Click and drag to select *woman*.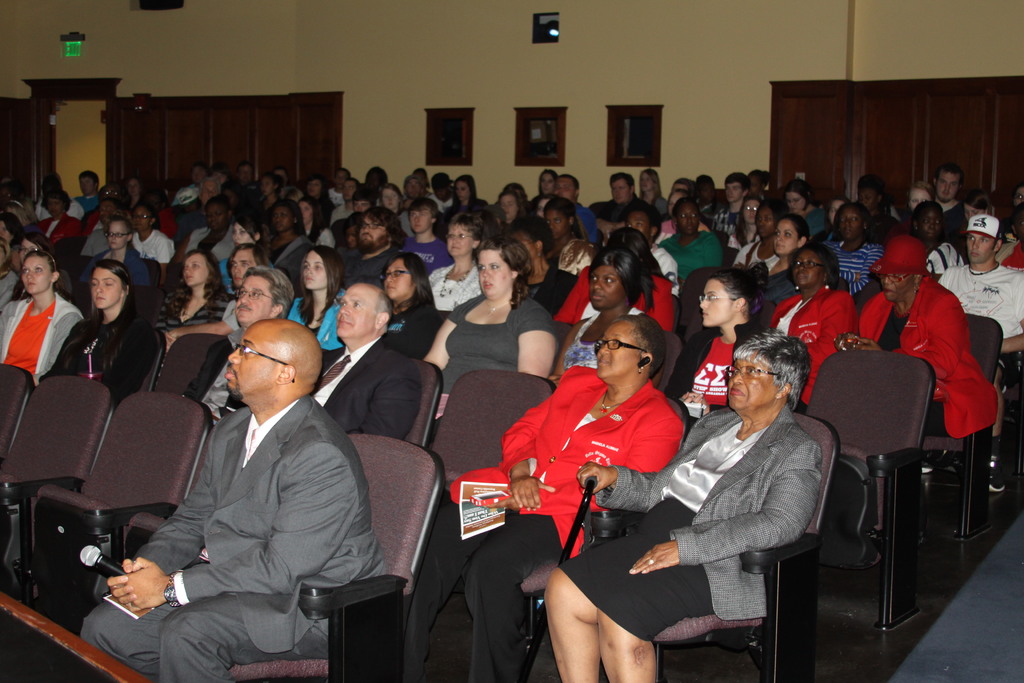
Selection: locate(259, 199, 315, 295).
